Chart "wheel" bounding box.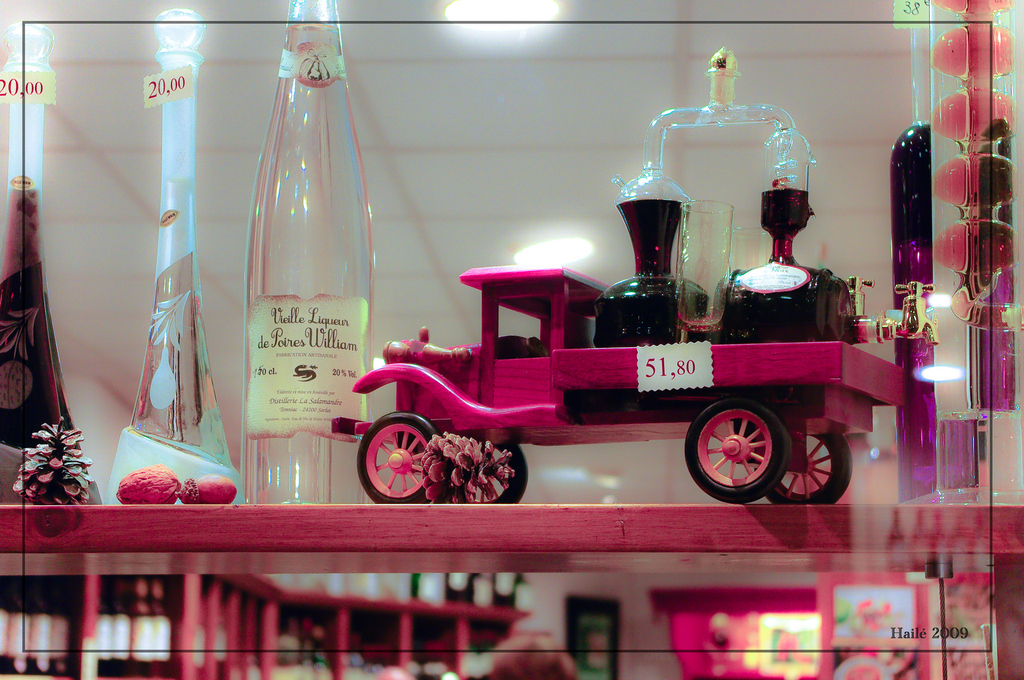
Charted: 450,440,529,505.
